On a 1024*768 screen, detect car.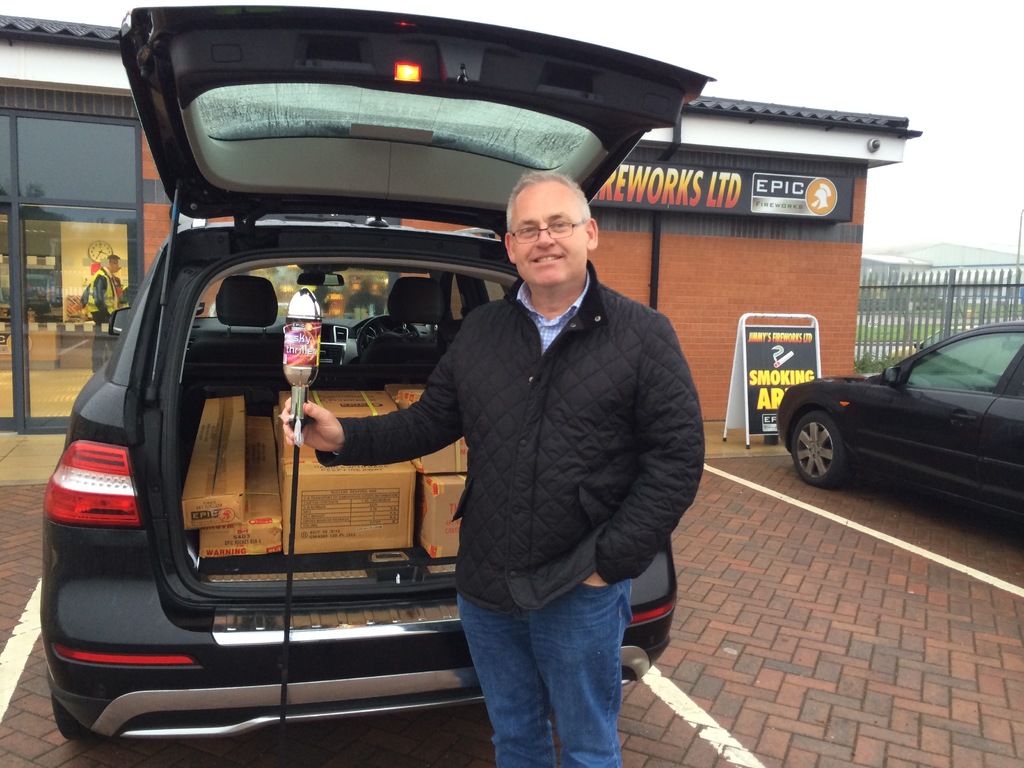
select_region(778, 299, 1023, 533).
